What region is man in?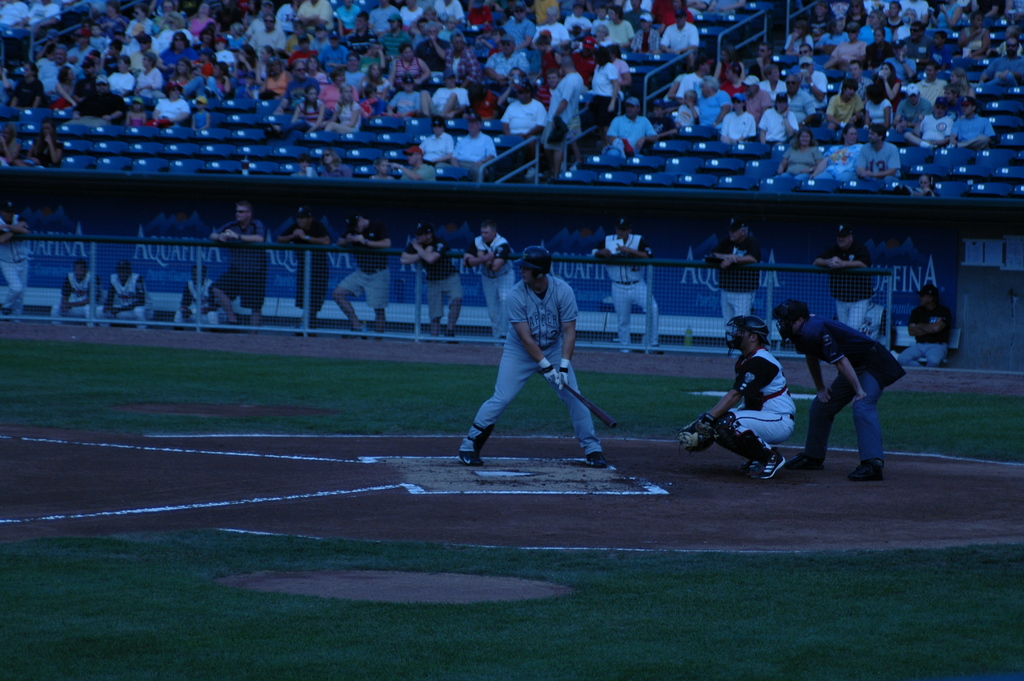
598:93:656:159.
